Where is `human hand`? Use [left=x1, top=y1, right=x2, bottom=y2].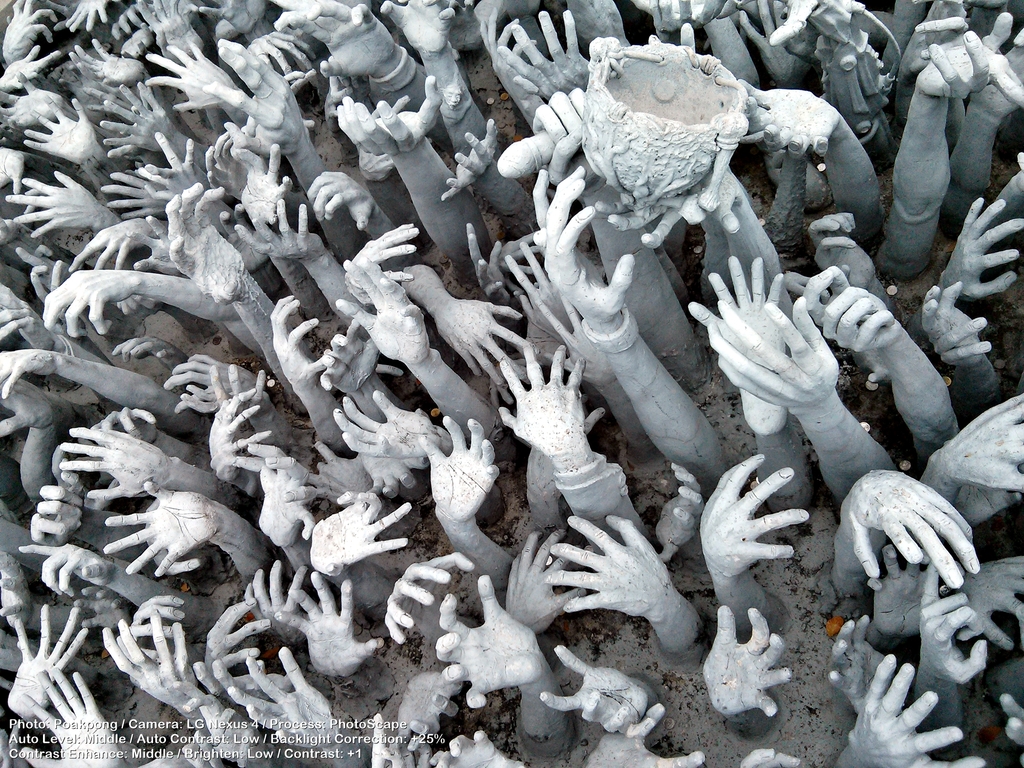
[left=224, top=644, right=350, bottom=756].
